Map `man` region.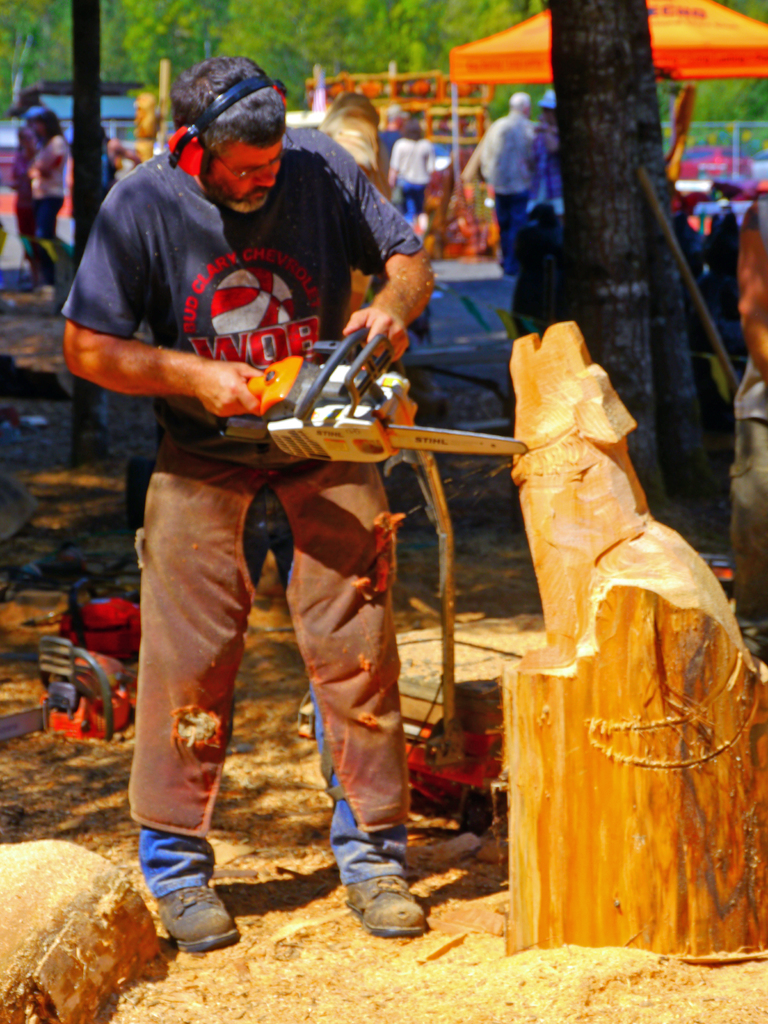
Mapped to (730,196,767,667).
